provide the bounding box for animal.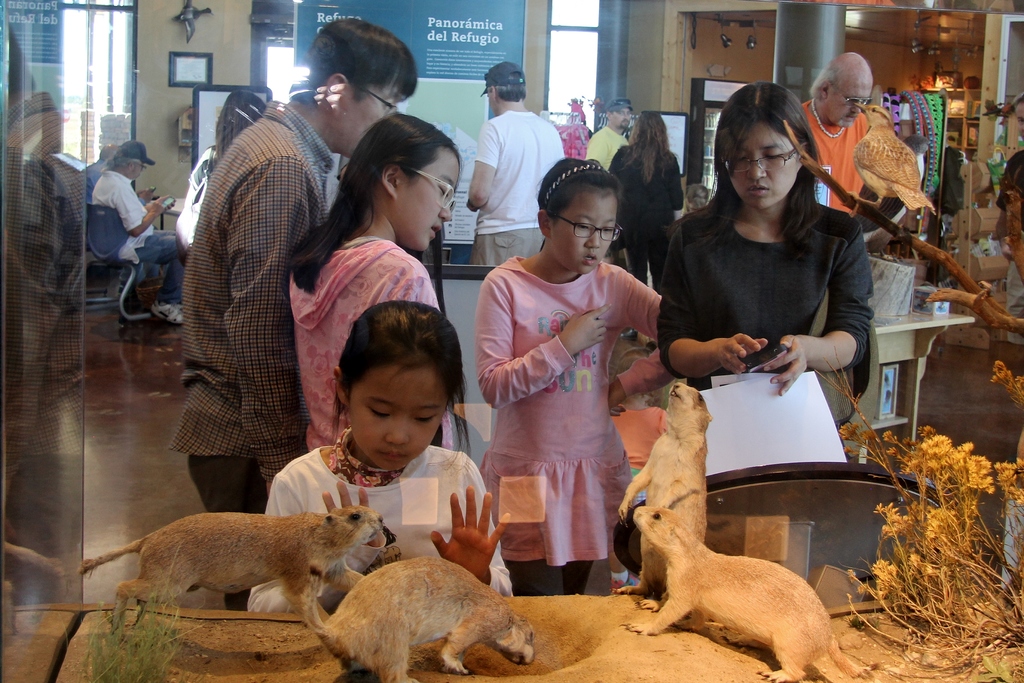
[77,504,391,634].
